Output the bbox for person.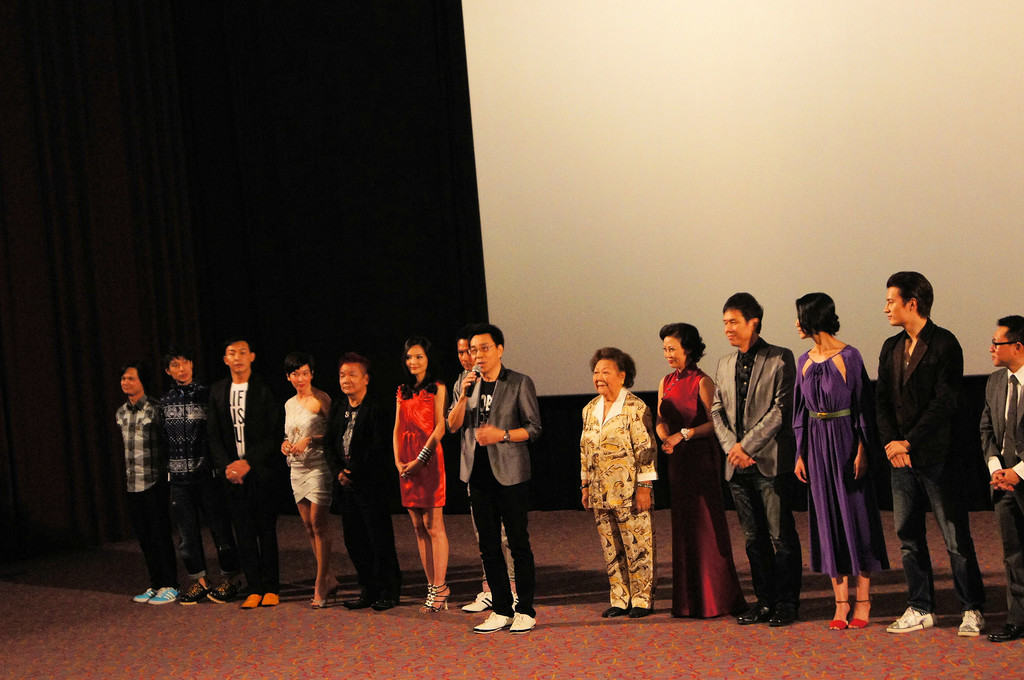
bbox=(161, 350, 213, 570).
